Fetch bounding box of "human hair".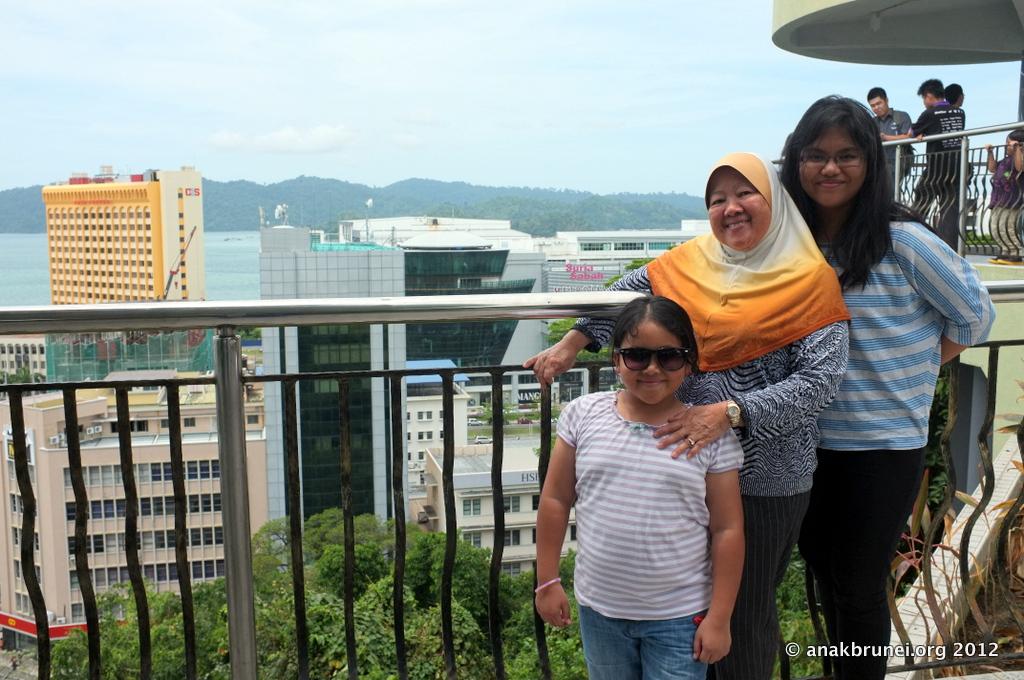
Bbox: detection(1007, 127, 1023, 152).
